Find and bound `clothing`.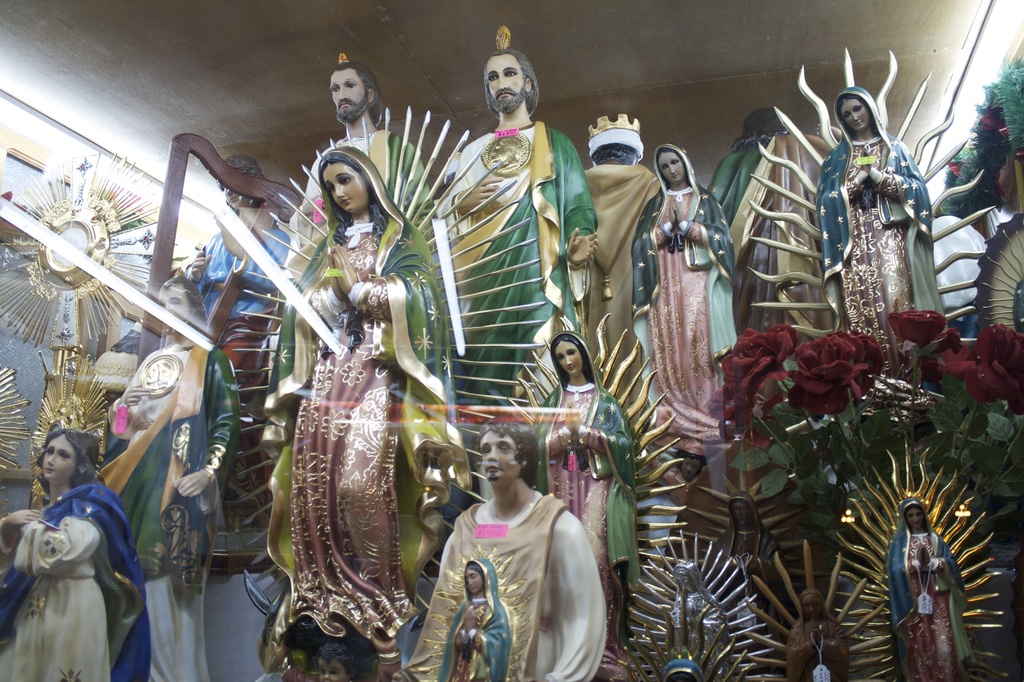
Bound: {"x1": 261, "y1": 152, "x2": 474, "y2": 670}.
